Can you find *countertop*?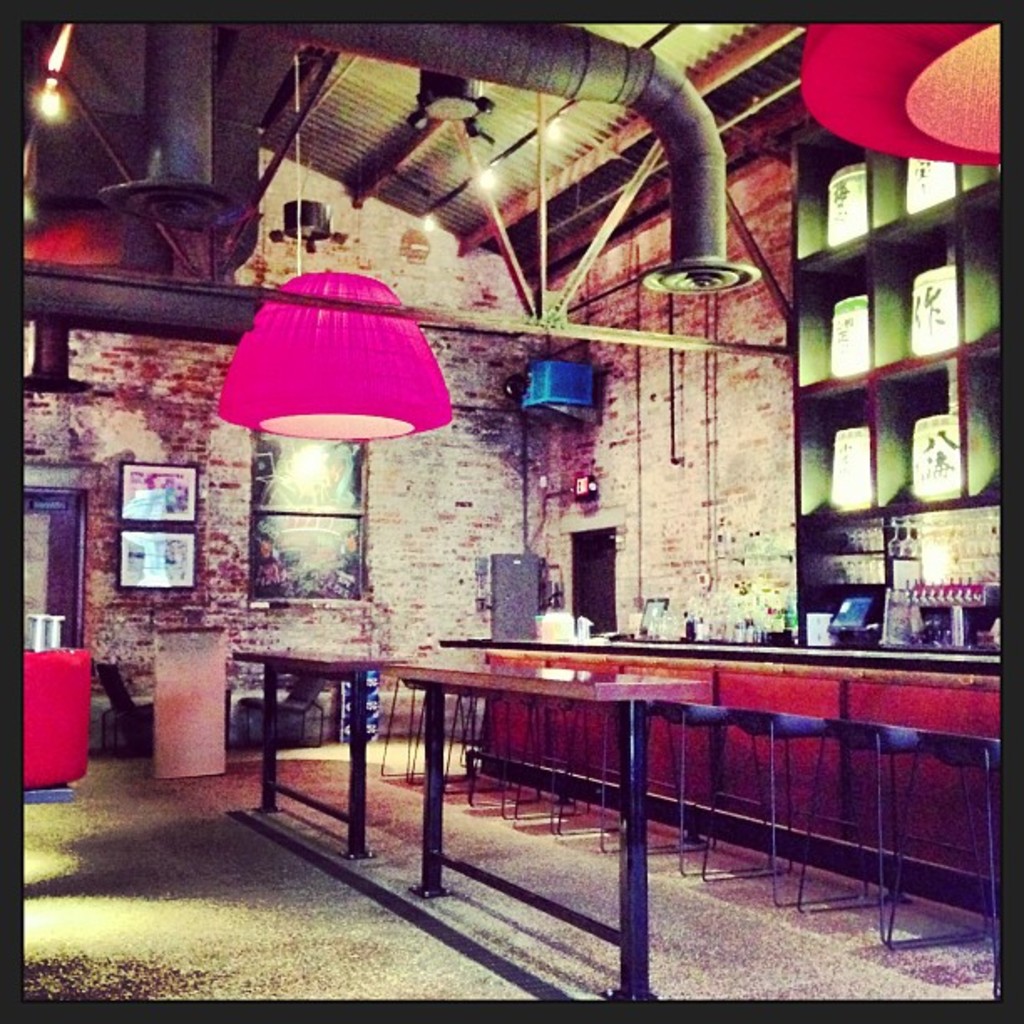
Yes, bounding box: box(435, 627, 1001, 669).
